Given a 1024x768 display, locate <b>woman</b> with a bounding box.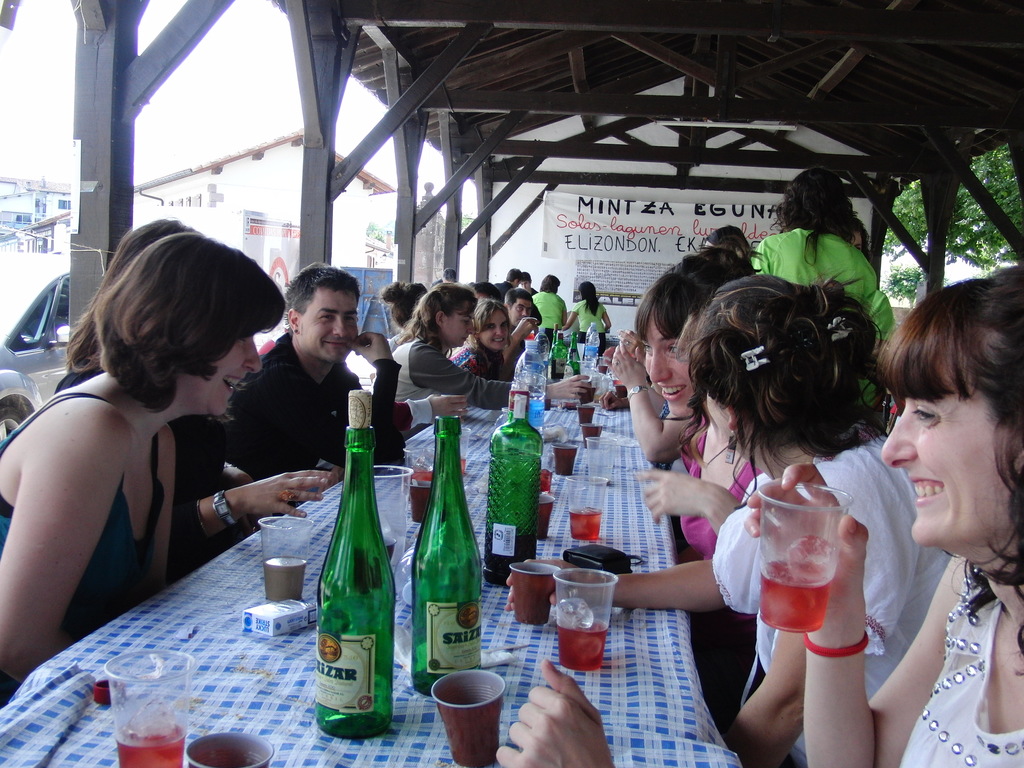
Located: {"left": 634, "top": 244, "right": 764, "bottom": 733}.
